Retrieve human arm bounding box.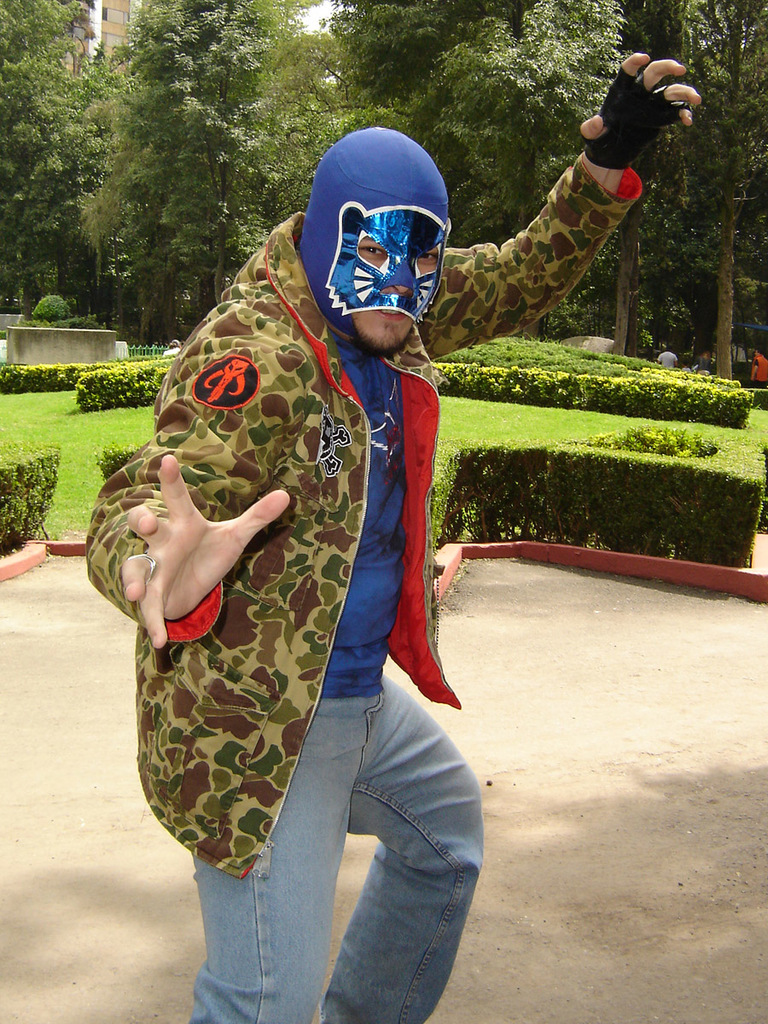
Bounding box: (82, 358, 288, 653).
